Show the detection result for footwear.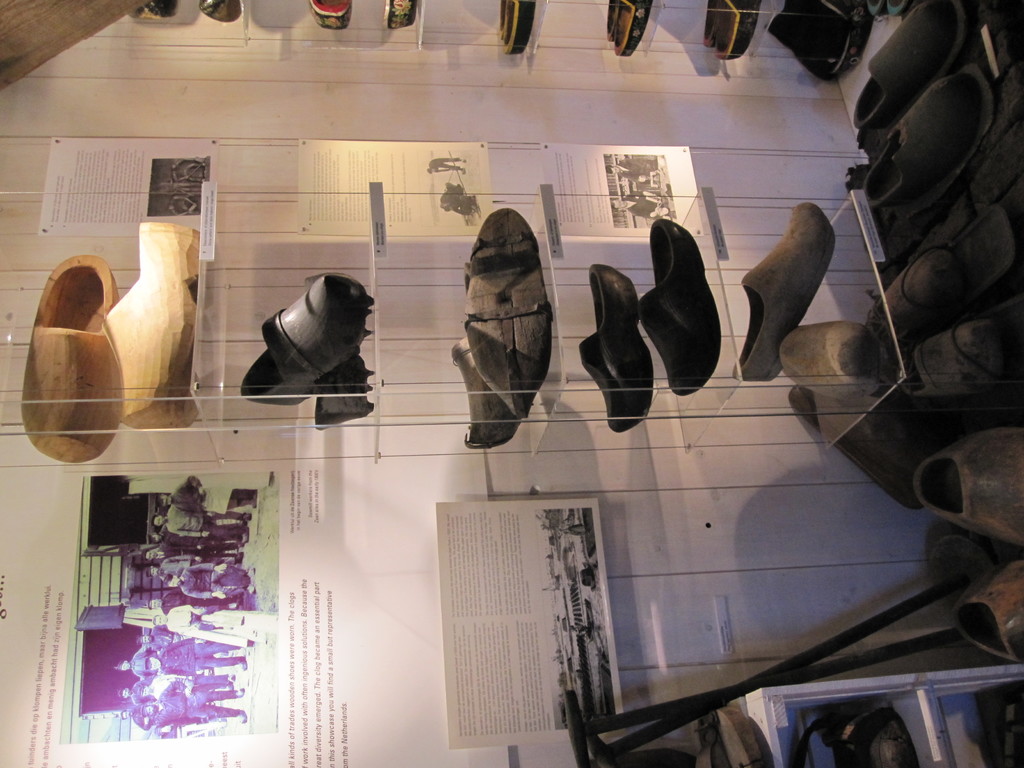
box(578, 262, 667, 442).
